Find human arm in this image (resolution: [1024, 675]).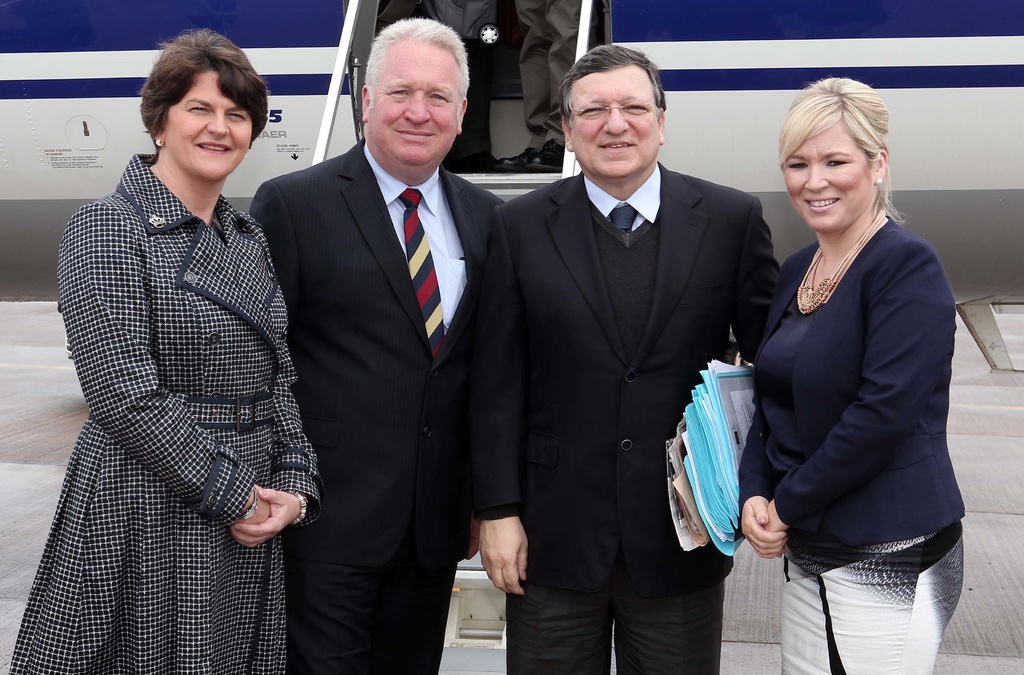
rect(760, 246, 957, 533).
